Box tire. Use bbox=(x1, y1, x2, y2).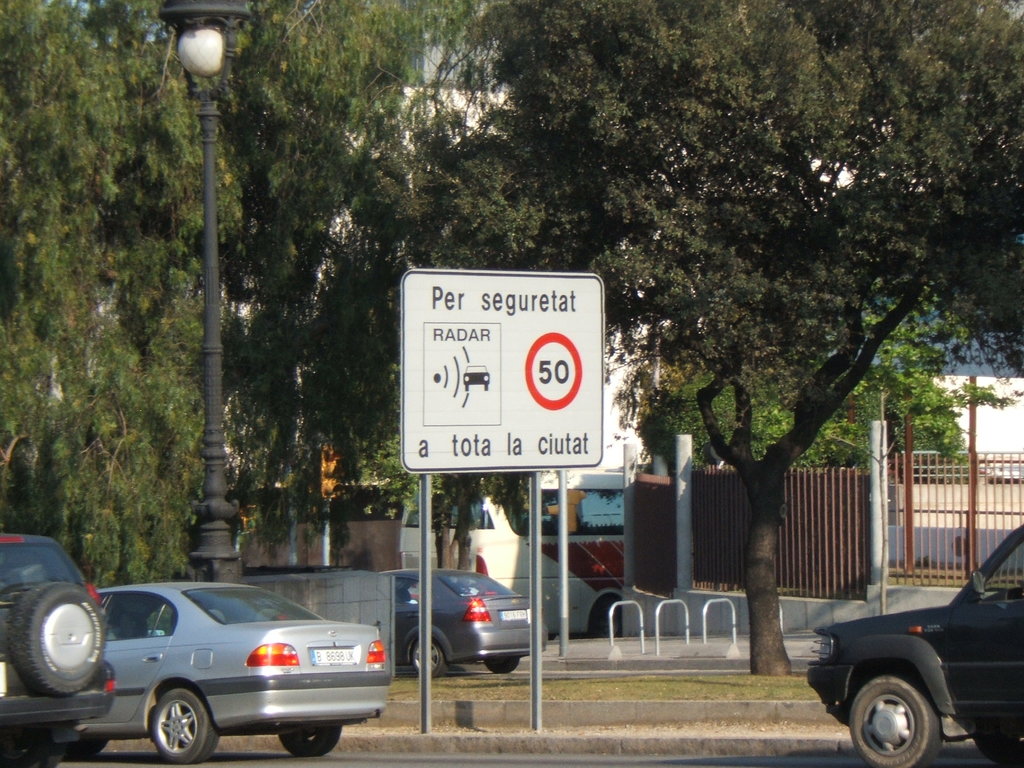
bbox=(21, 580, 96, 710).
